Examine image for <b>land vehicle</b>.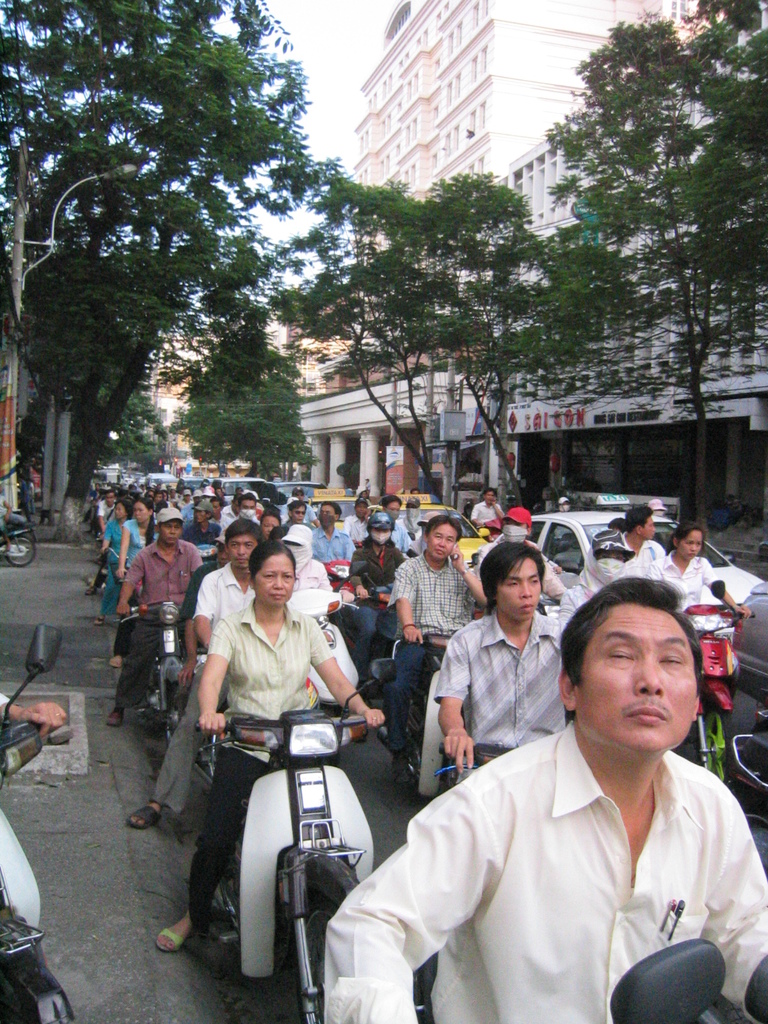
Examination result: (727, 586, 767, 694).
